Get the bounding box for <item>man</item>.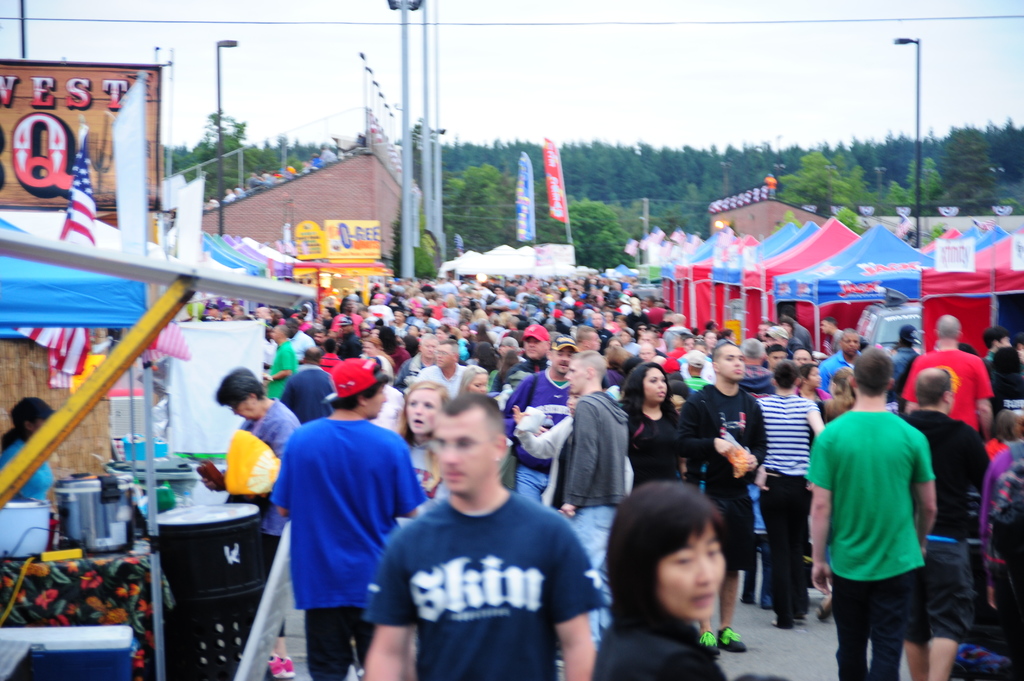
<box>819,316,847,356</box>.
